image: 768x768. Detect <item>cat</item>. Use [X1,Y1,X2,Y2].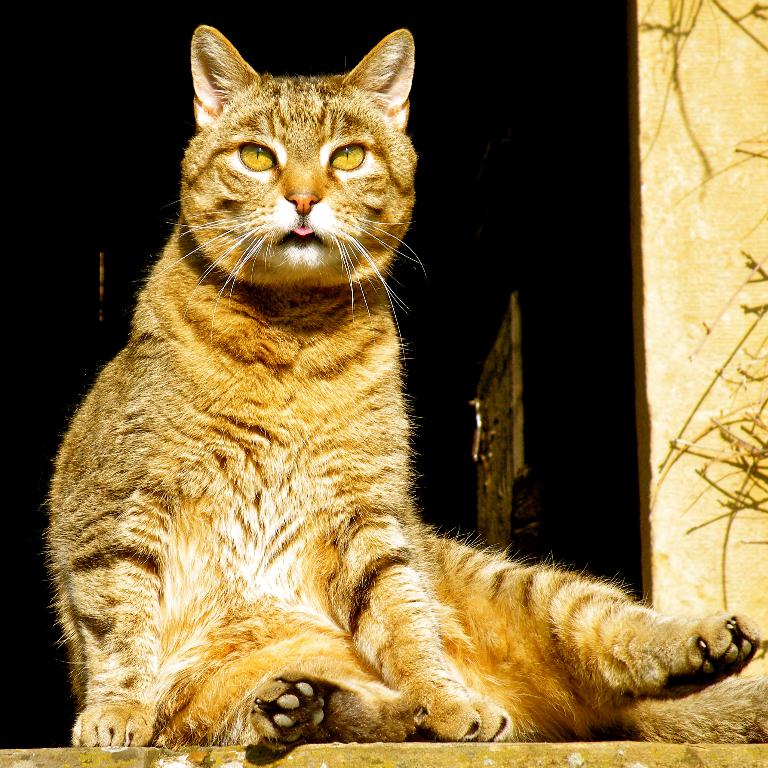
[42,24,767,756].
